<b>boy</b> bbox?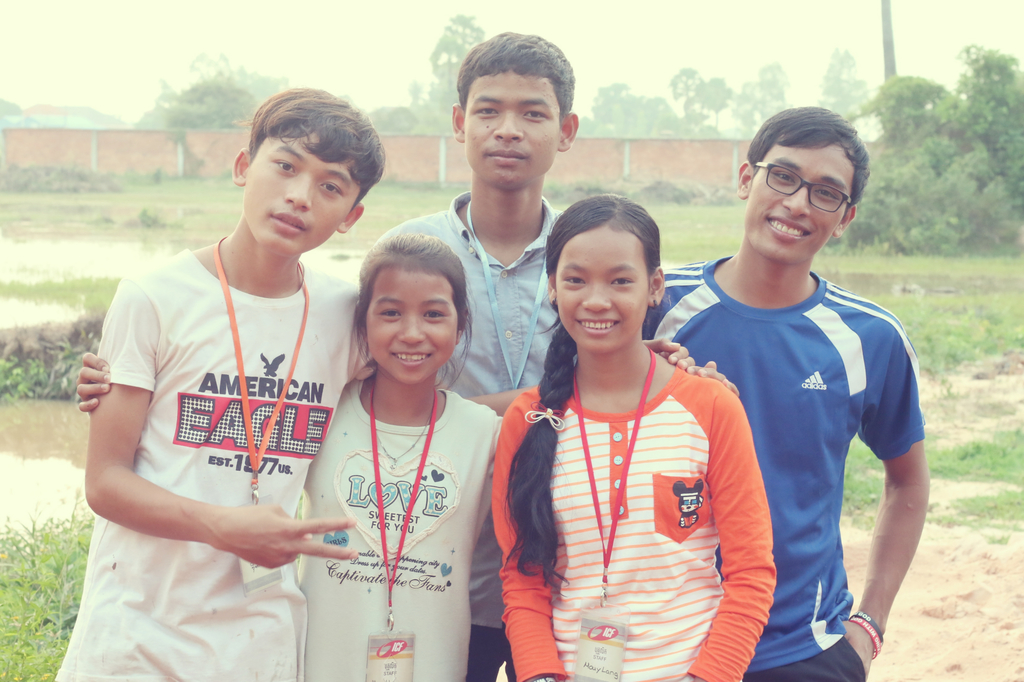
77/29/582/681
